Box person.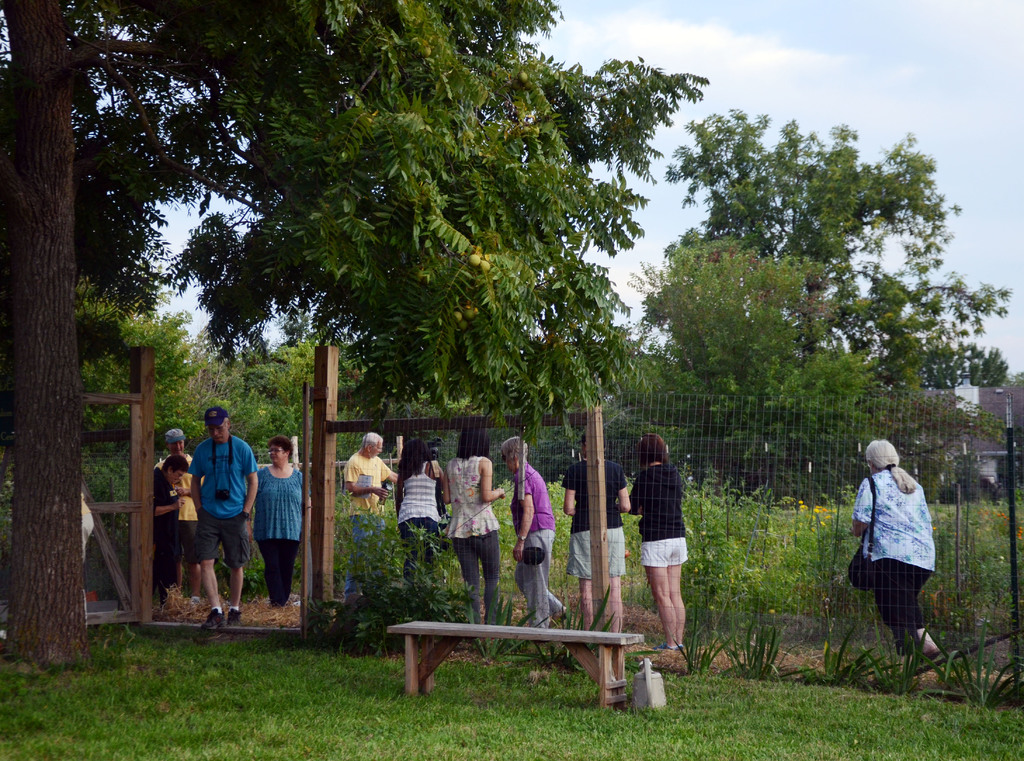
147 459 190 614.
